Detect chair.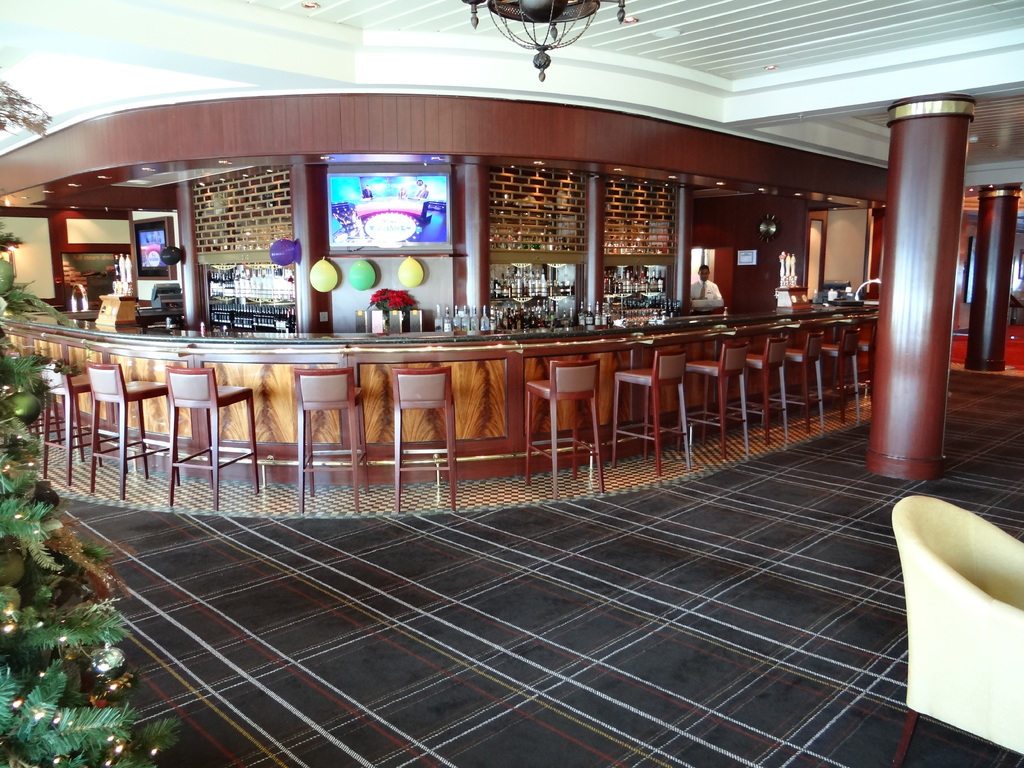
Detected at x1=746, y1=336, x2=789, y2=443.
